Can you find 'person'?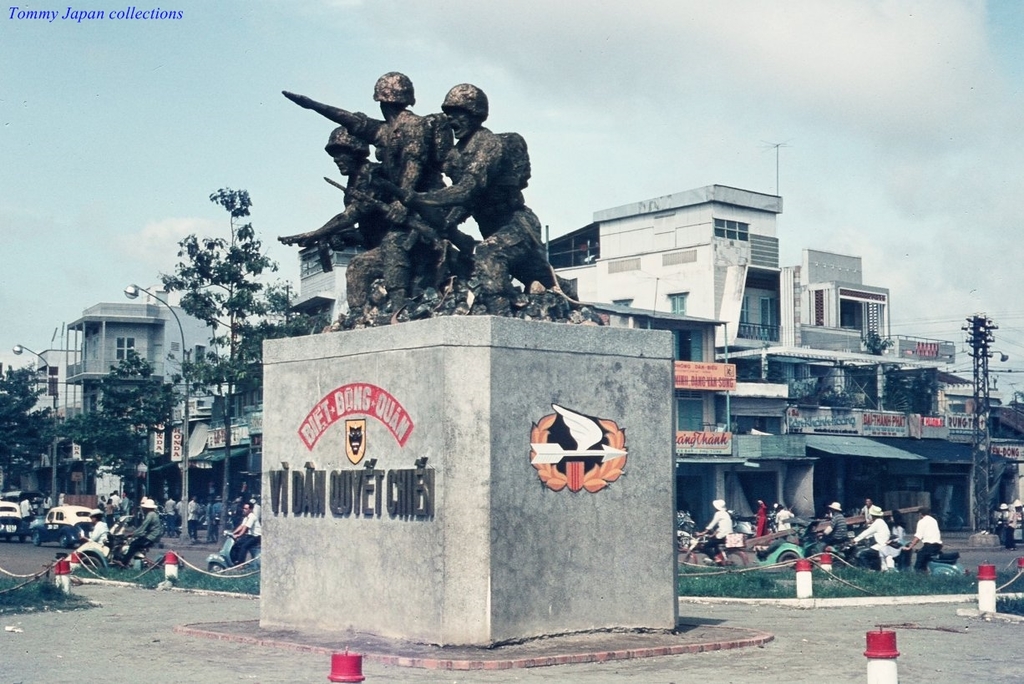
Yes, bounding box: detection(187, 494, 197, 543).
